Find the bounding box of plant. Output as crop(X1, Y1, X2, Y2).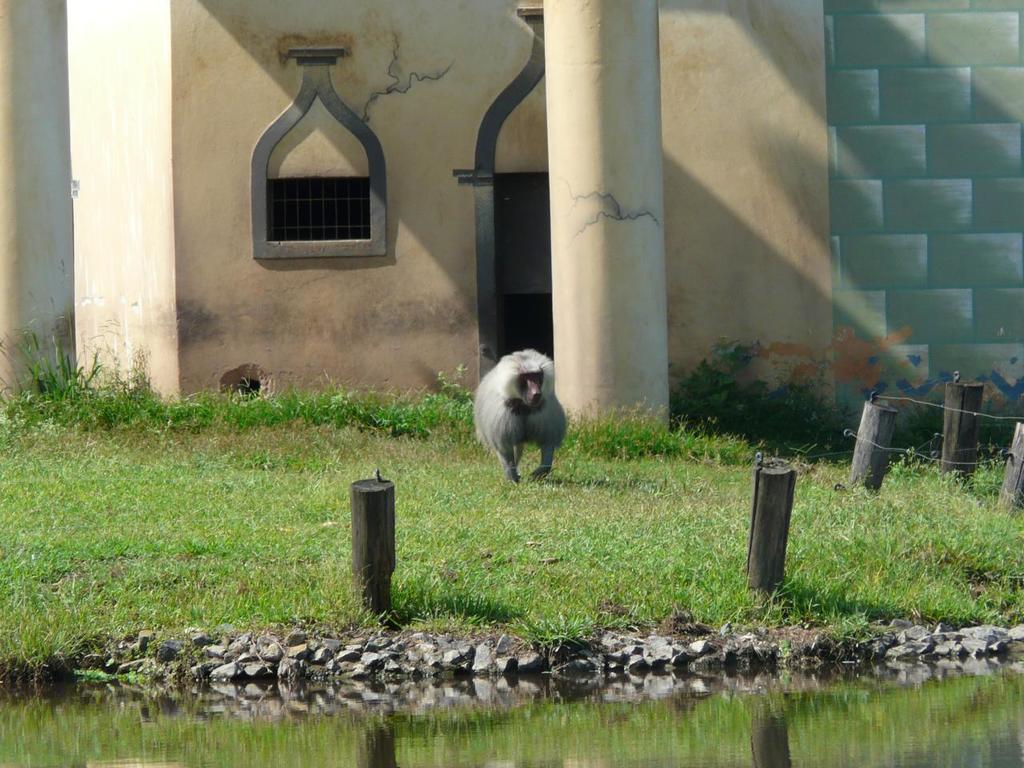
crop(685, 333, 756, 413).
